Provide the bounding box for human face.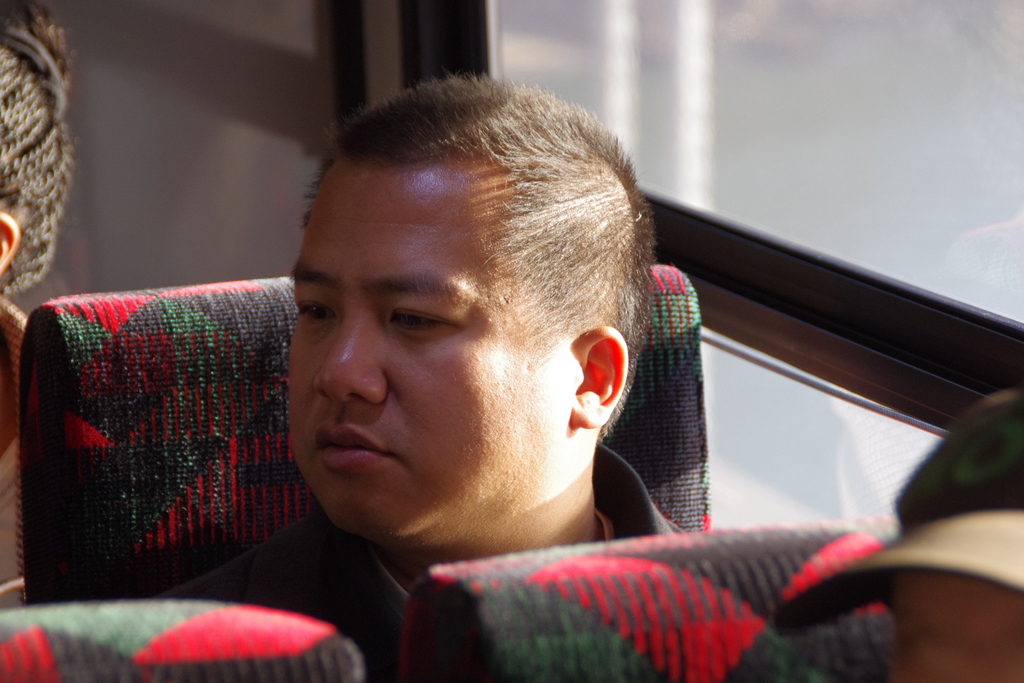
{"x1": 291, "y1": 156, "x2": 574, "y2": 548}.
